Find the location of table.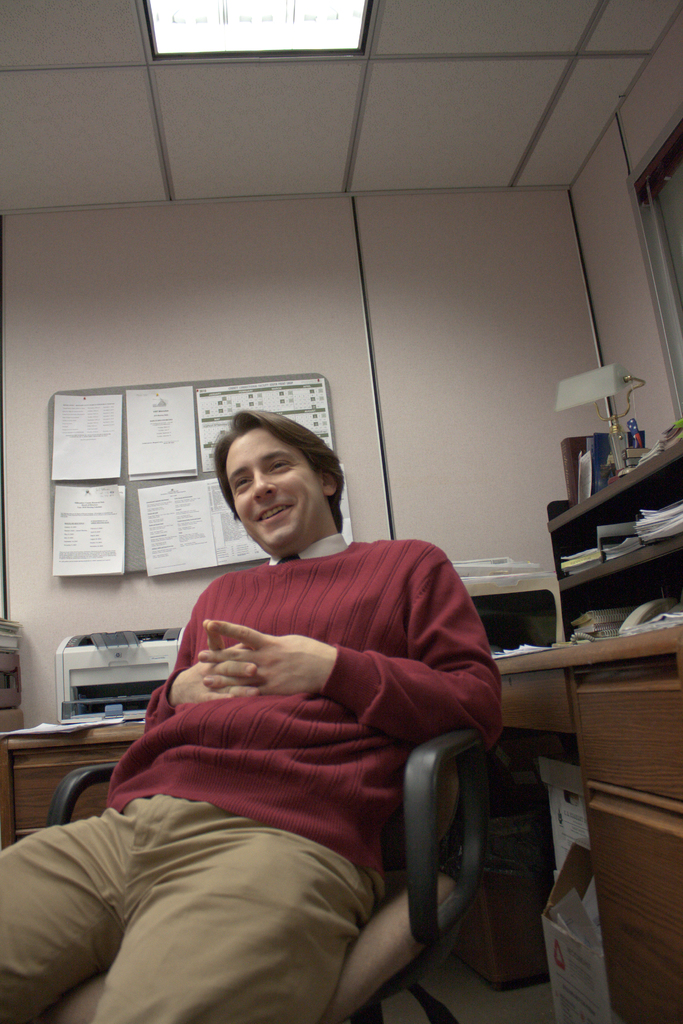
Location: rect(504, 422, 682, 1023).
